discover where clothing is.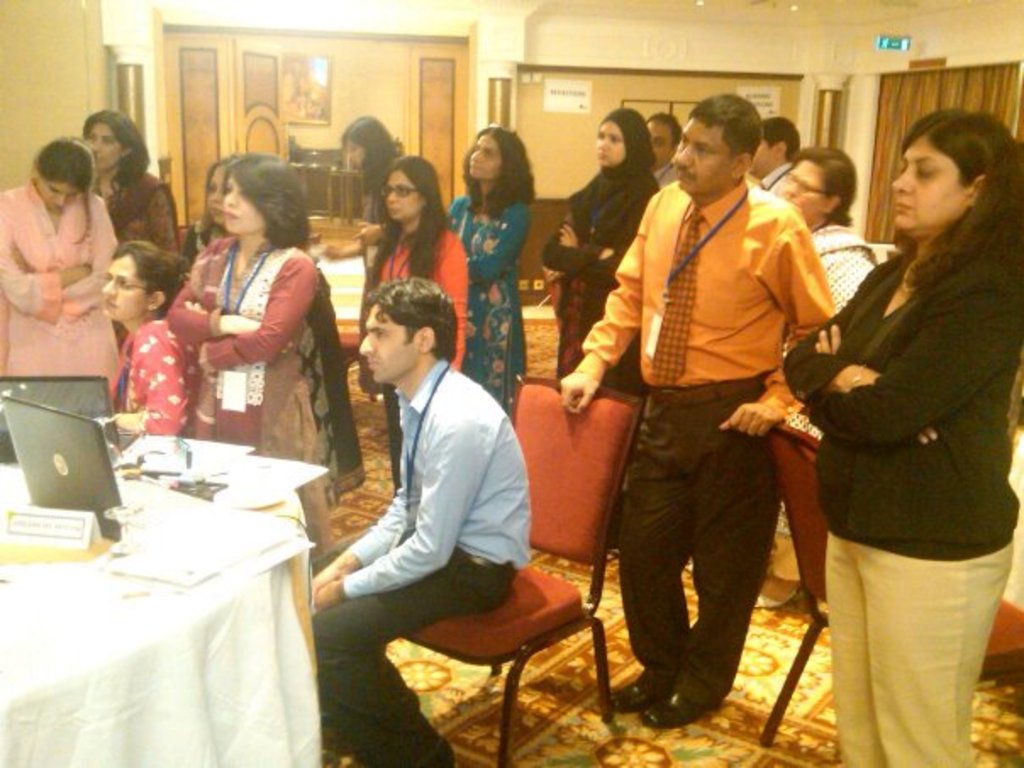
Discovered at pyautogui.locateOnScreen(654, 164, 685, 197).
